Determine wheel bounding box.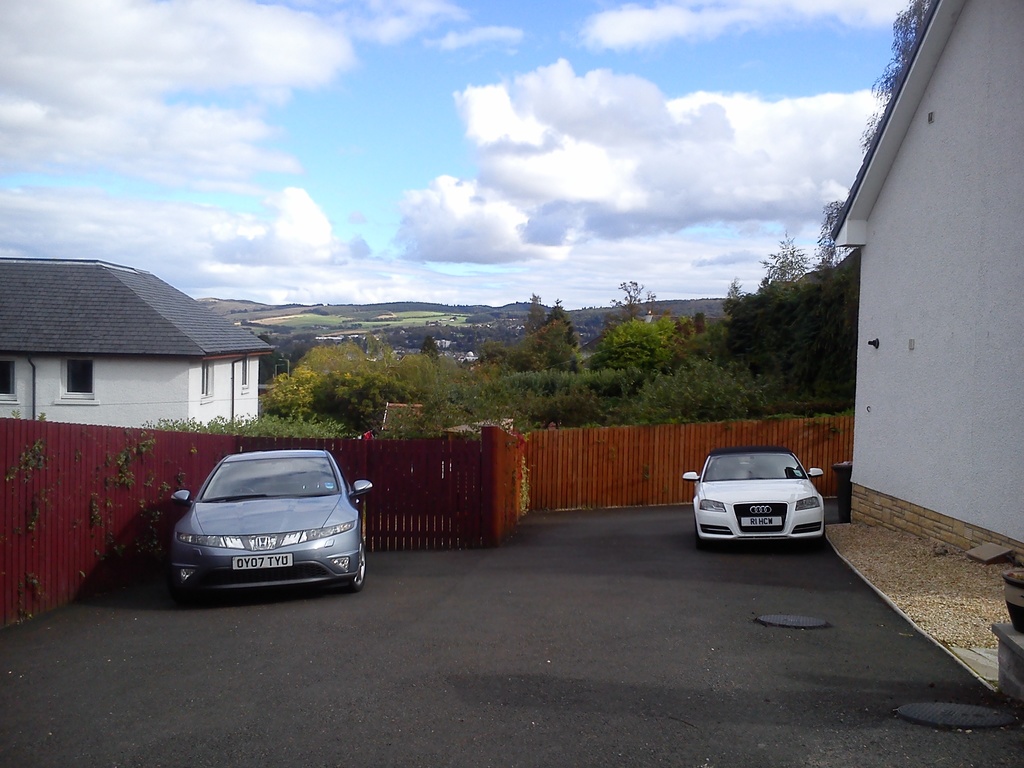
Determined: [x1=807, y1=527, x2=825, y2=553].
